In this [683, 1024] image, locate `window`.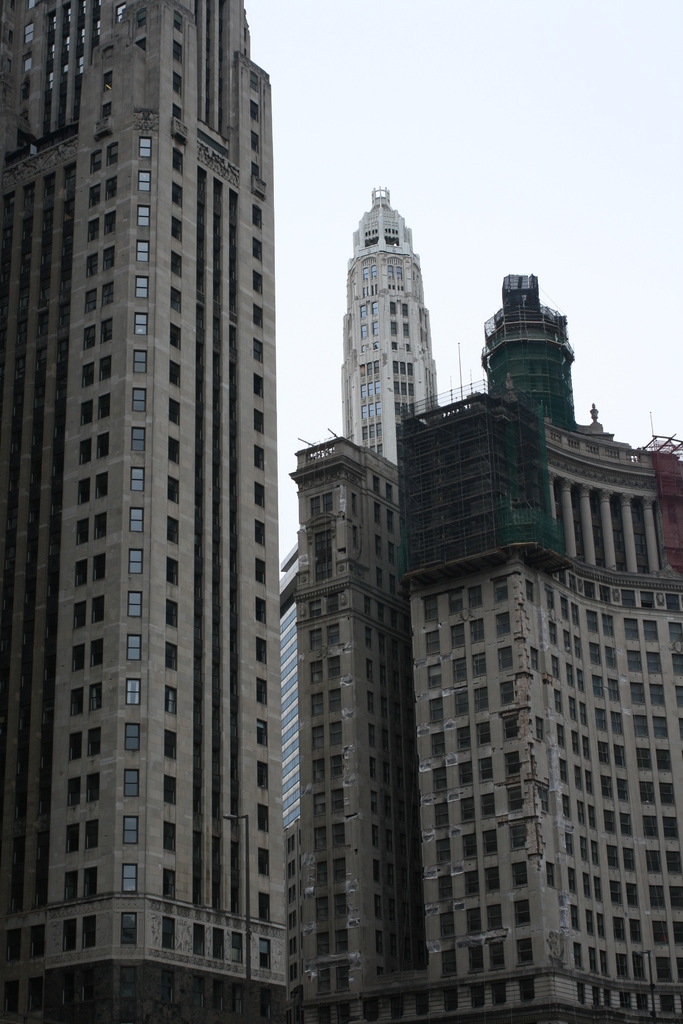
Bounding box: x1=481, y1=795, x2=498, y2=819.
